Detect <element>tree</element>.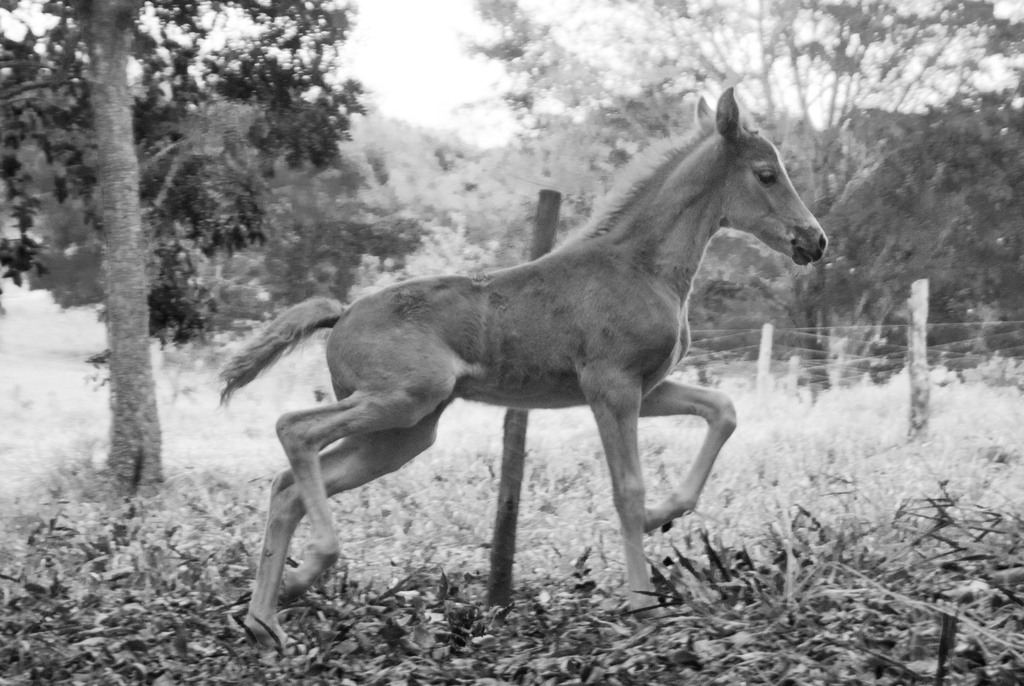
Detected at <box>0,0,362,477</box>.
